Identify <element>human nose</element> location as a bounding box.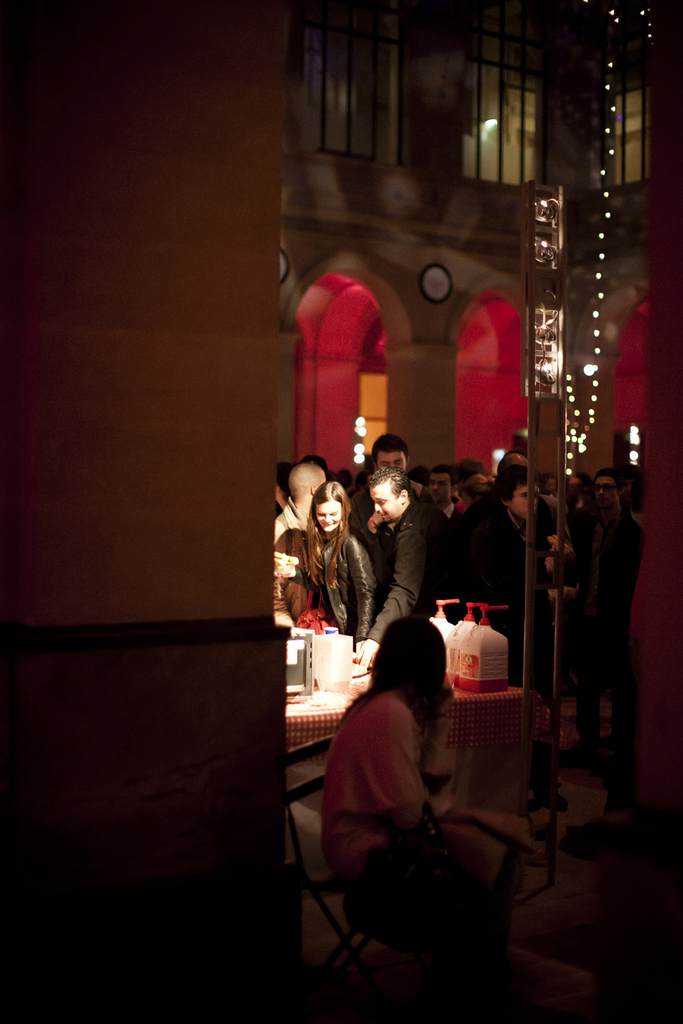
BBox(431, 481, 438, 490).
